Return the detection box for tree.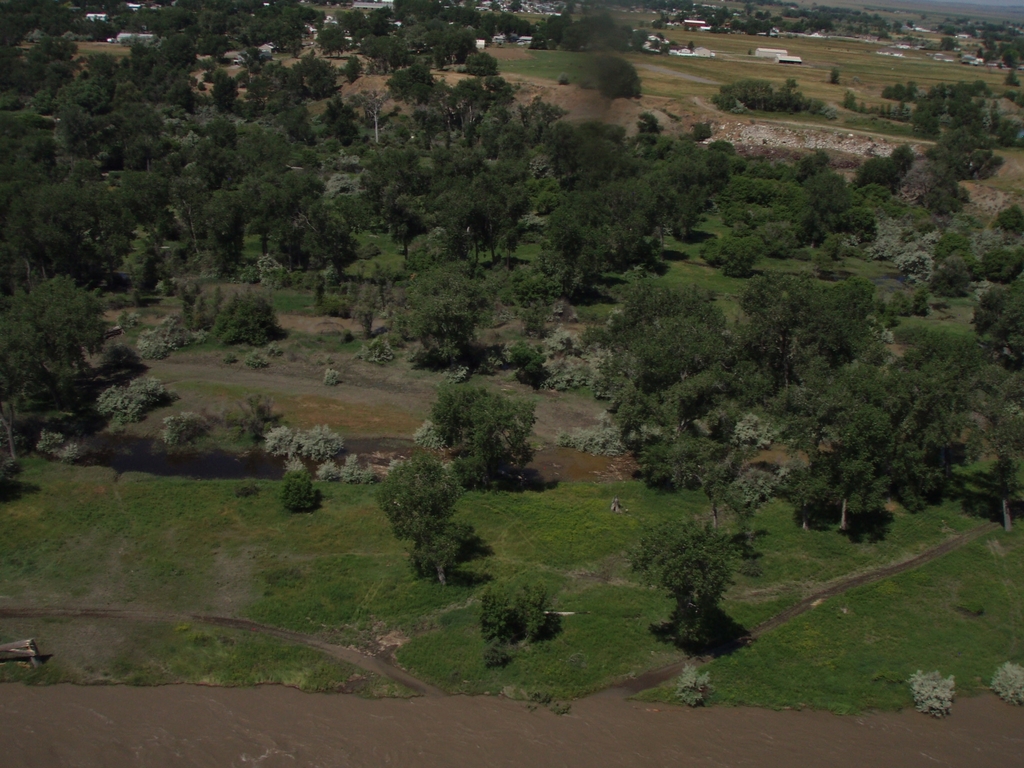
select_region(947, 314, 1016, 414).
